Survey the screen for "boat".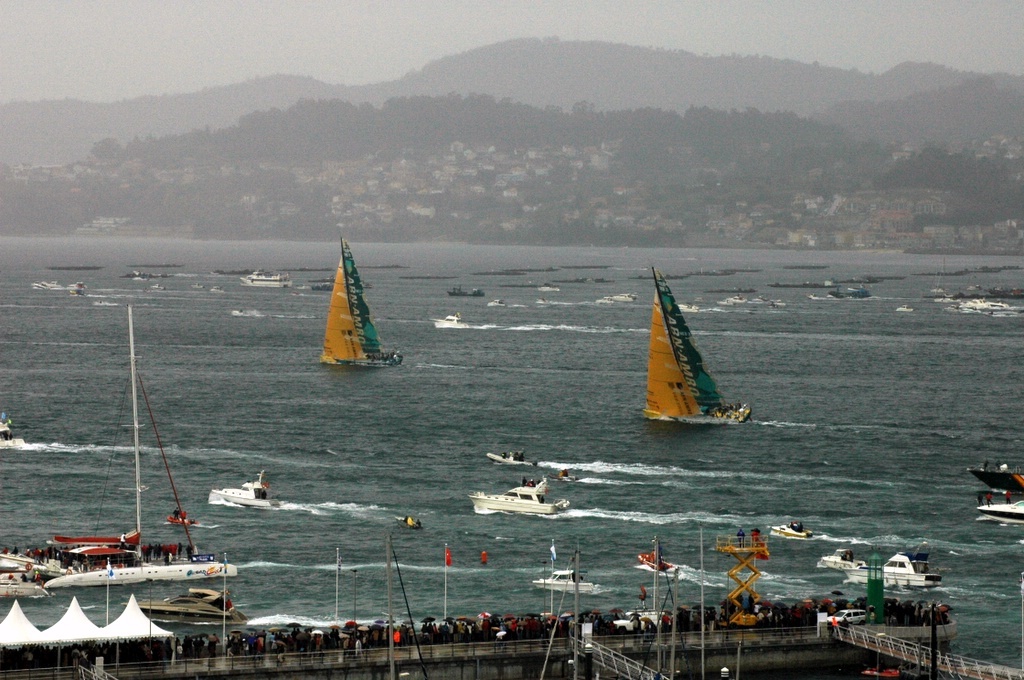
Survey found: 468,489,571,524.
